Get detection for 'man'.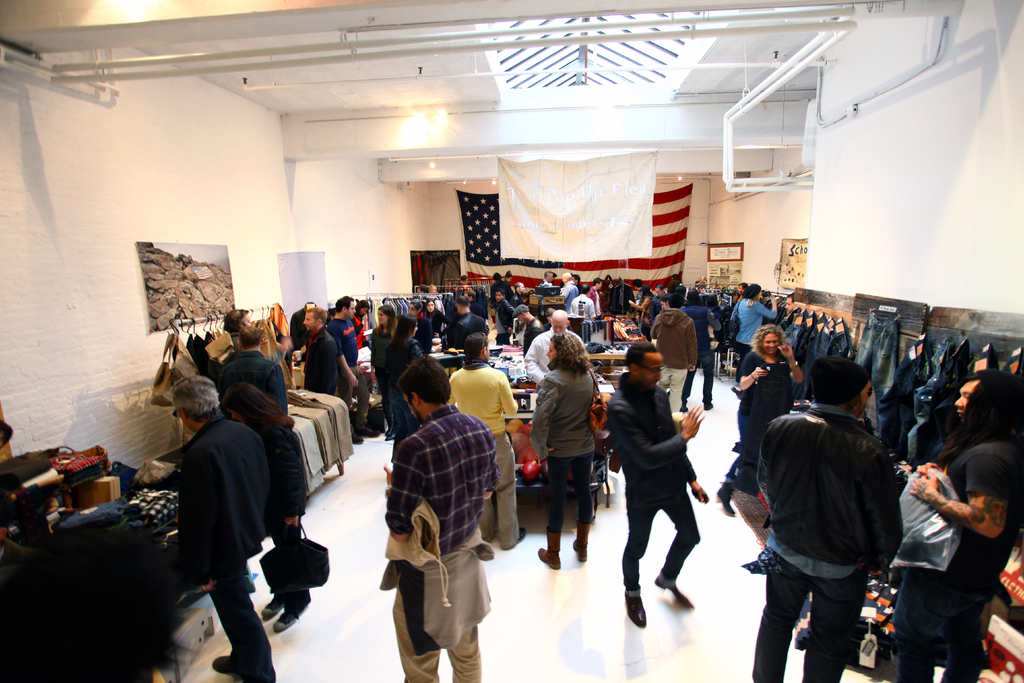
Detection: 227:309:246:334.
